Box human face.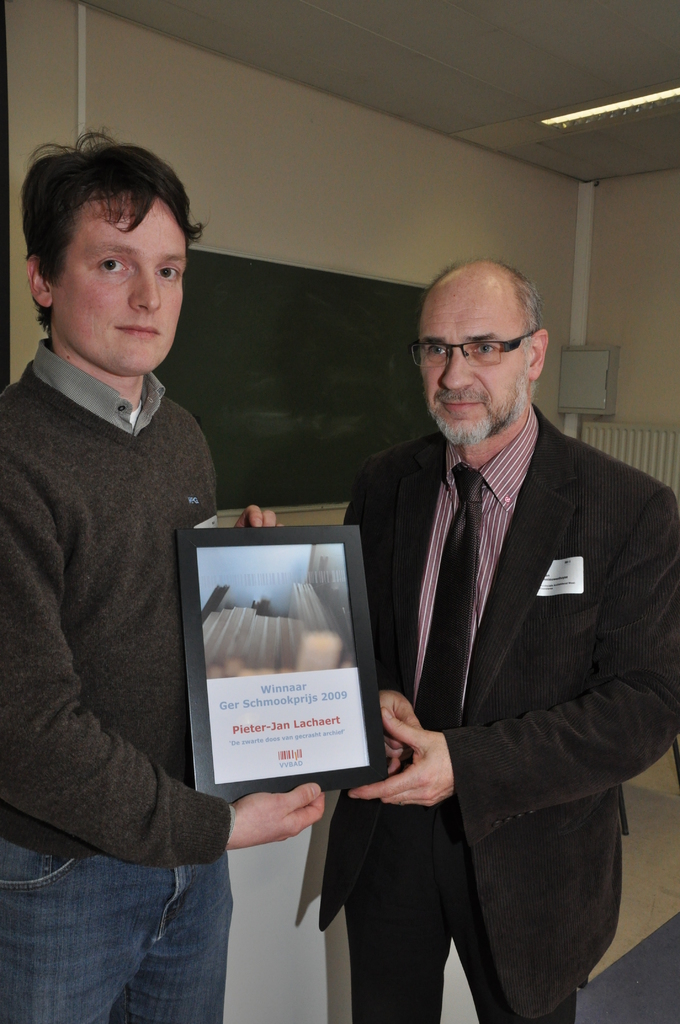
bbox=(51, 198, 191, 371).
